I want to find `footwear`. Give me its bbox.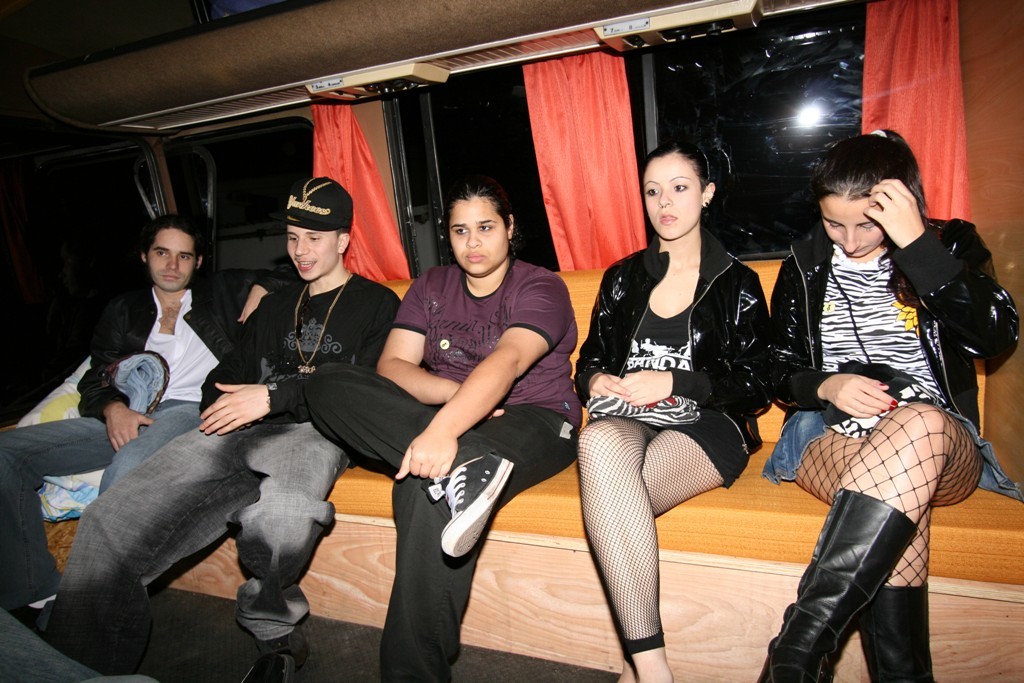
234 634 315 682.
